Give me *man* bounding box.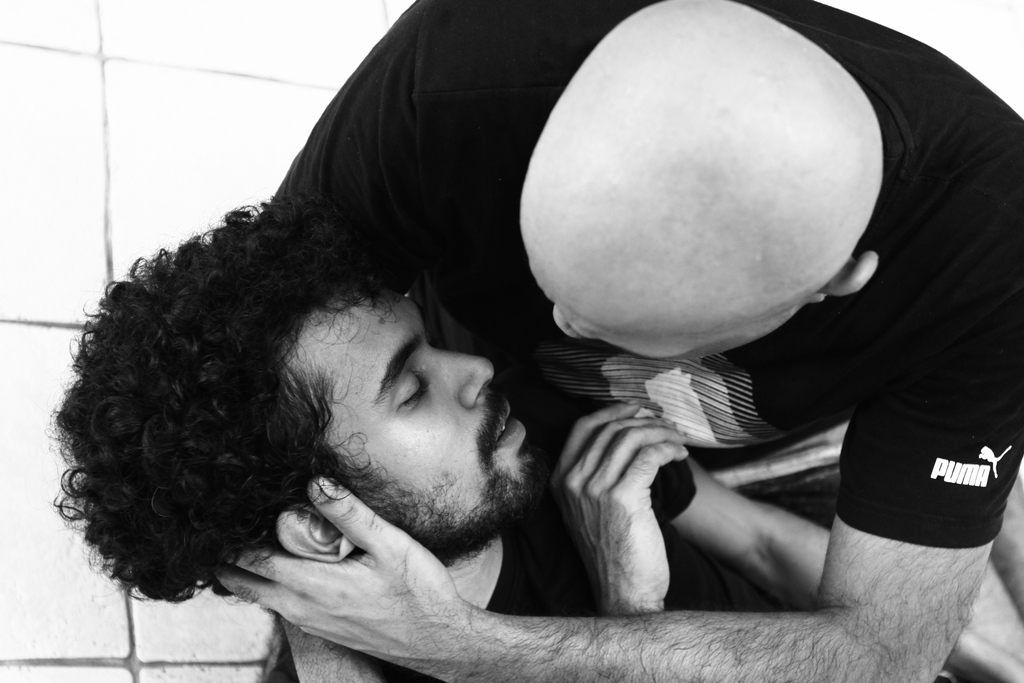
Rect(50, 194, 948, 682).
